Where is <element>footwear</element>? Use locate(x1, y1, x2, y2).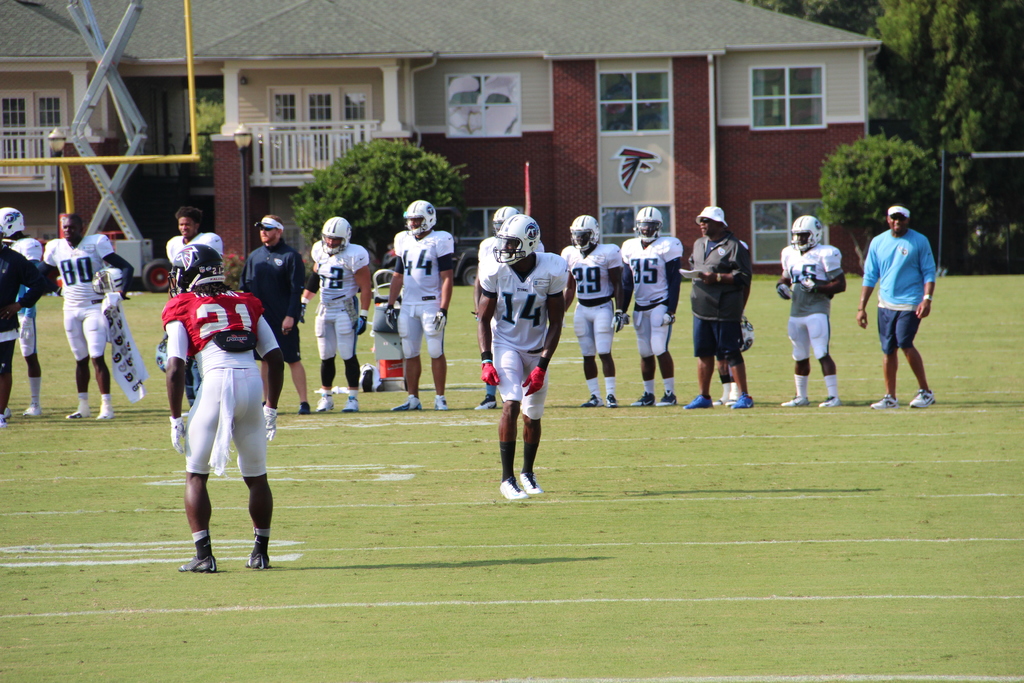
locate(66, 409, 87, 418).
